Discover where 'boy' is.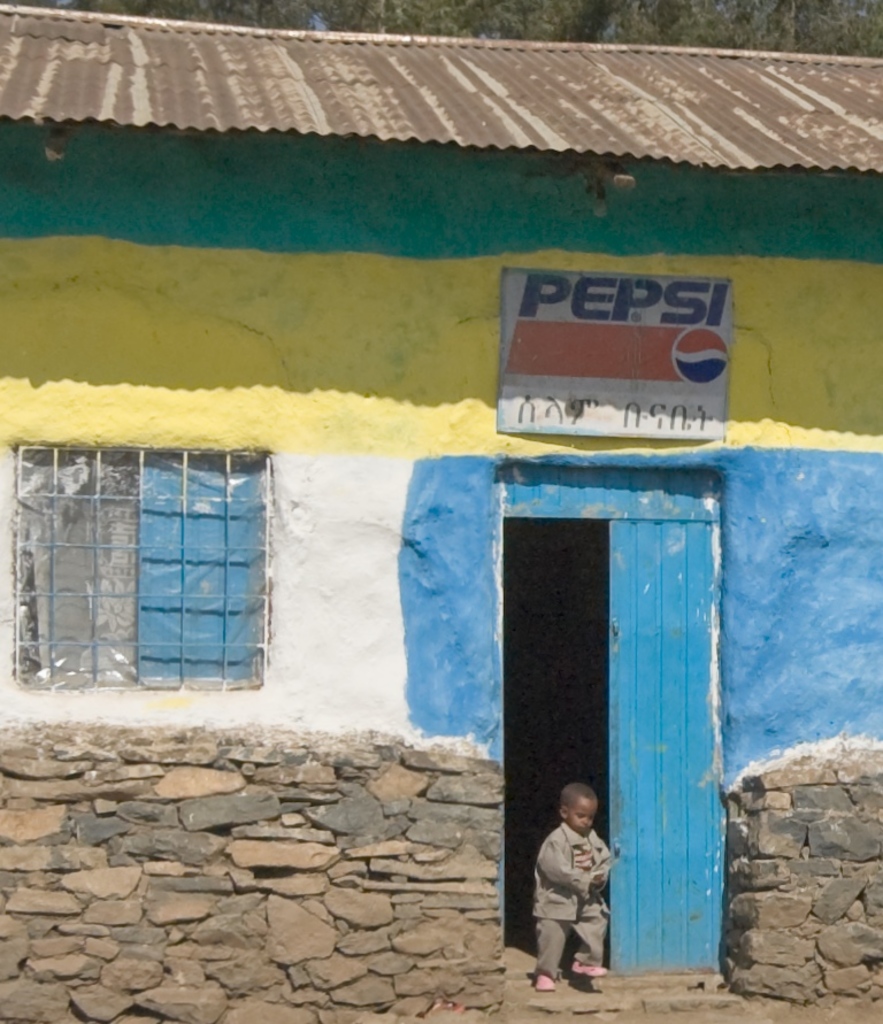
Discovered at rect(532, 783, 613, 995).
